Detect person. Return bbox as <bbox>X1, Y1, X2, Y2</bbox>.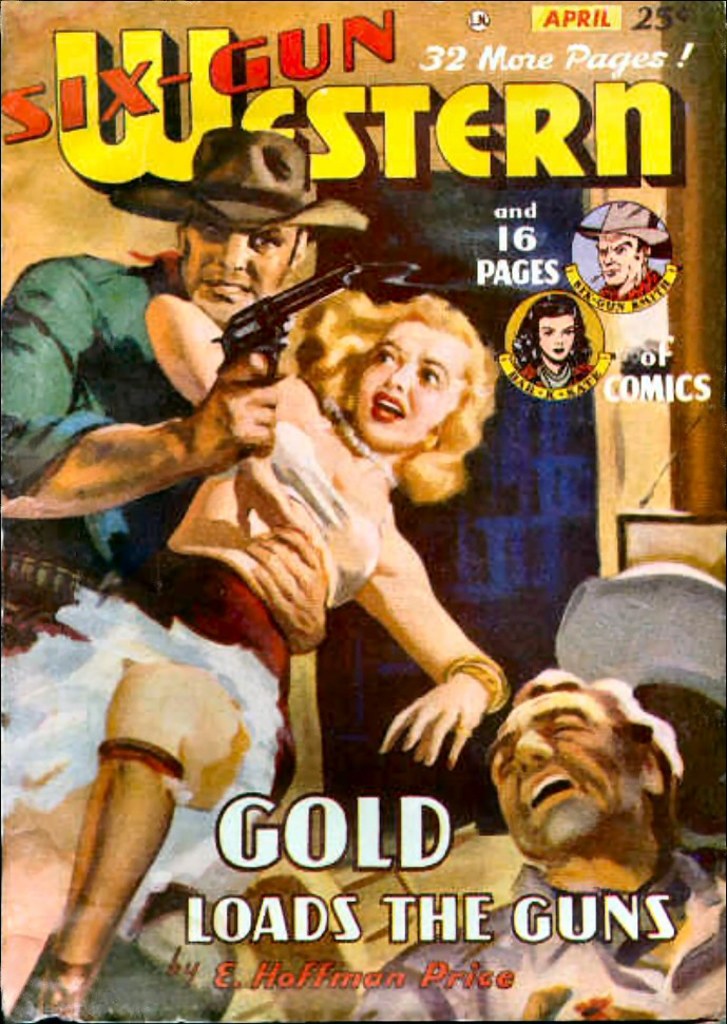
<bbox>359, 664, 726, 1019</bbox>.
